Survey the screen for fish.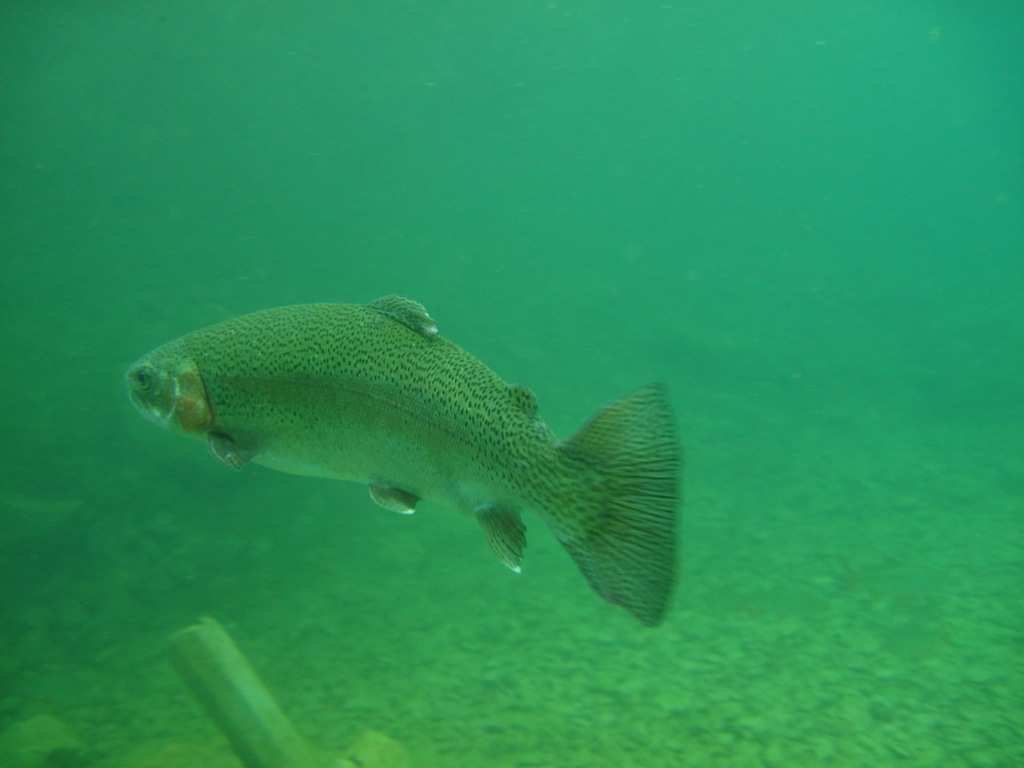
Survey found: <bbox>129, 300, 685, 605</bbox>.
